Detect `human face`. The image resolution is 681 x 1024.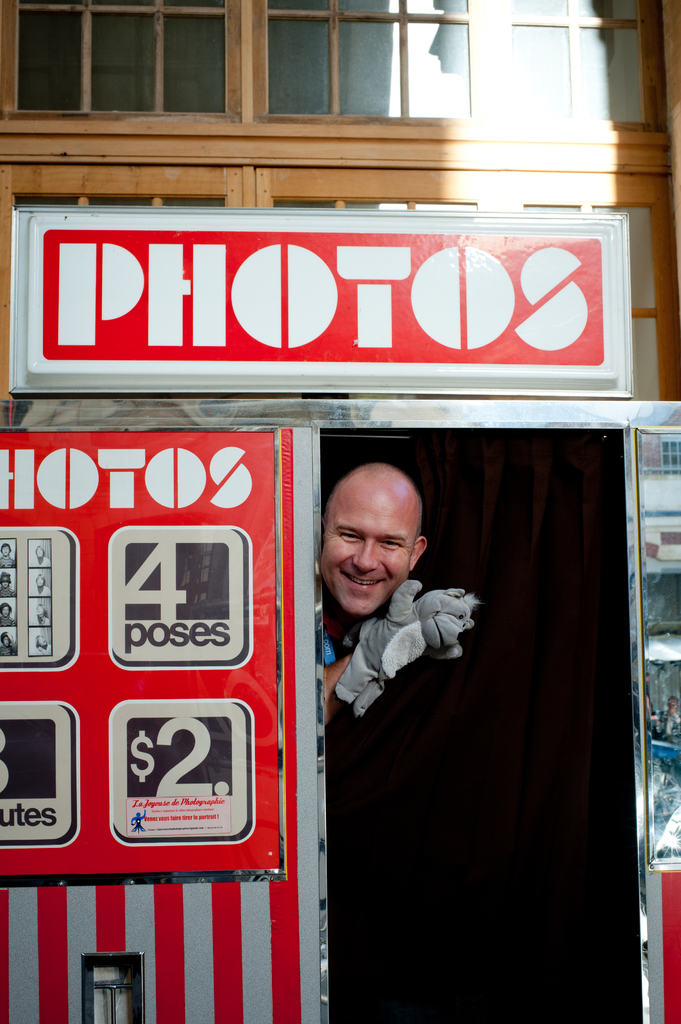
region(319, 499, 413, 618).
